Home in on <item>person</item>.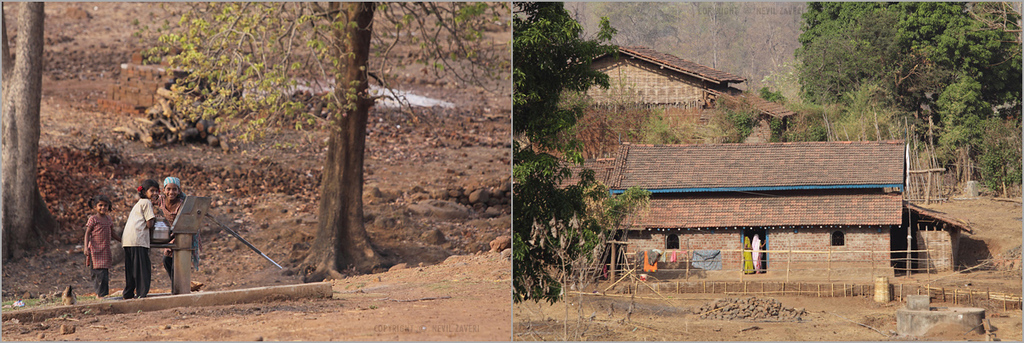
Homed in at (121, 179, 167, 302).
